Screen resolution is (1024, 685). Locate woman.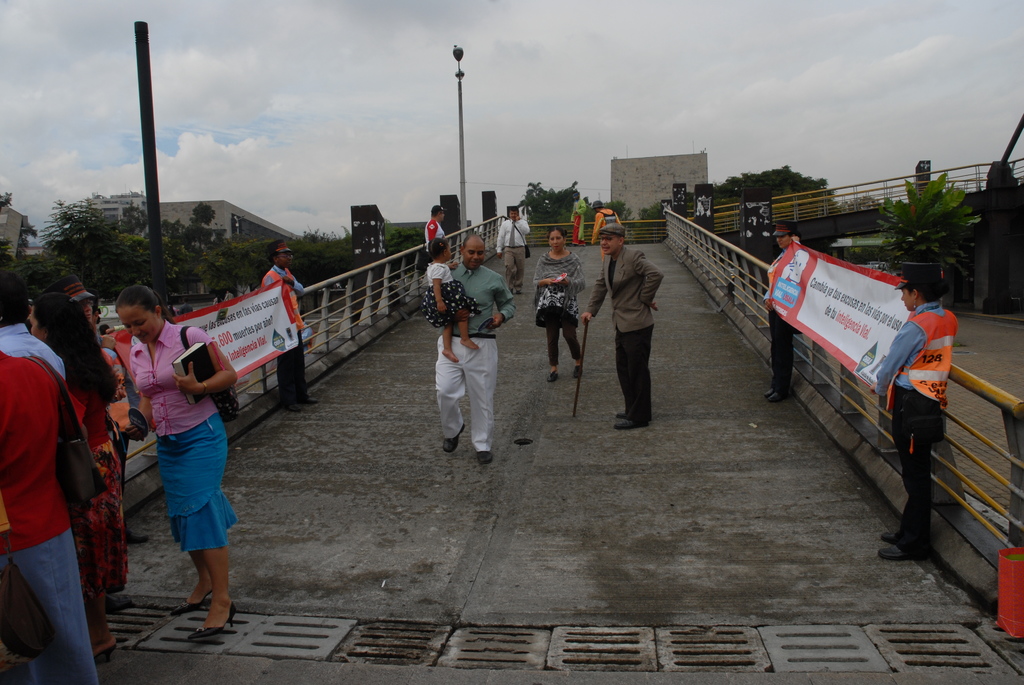
detection(119, 283, 241, 631).
